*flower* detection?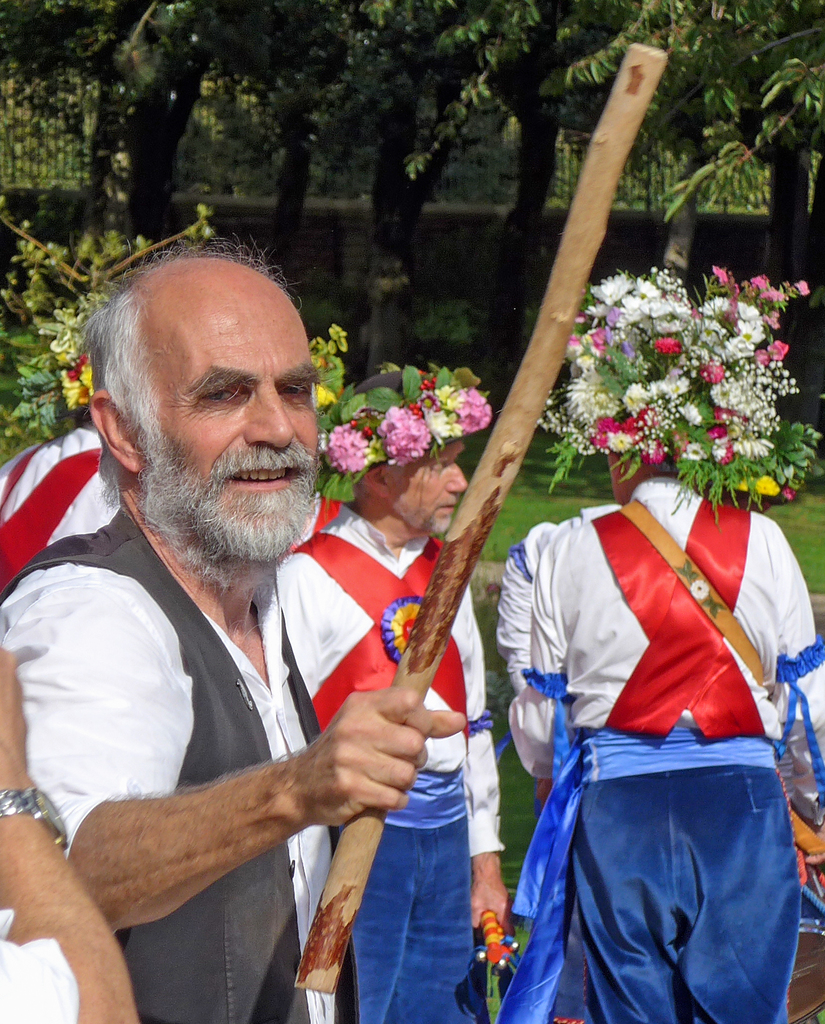
(777,482,798,503)
